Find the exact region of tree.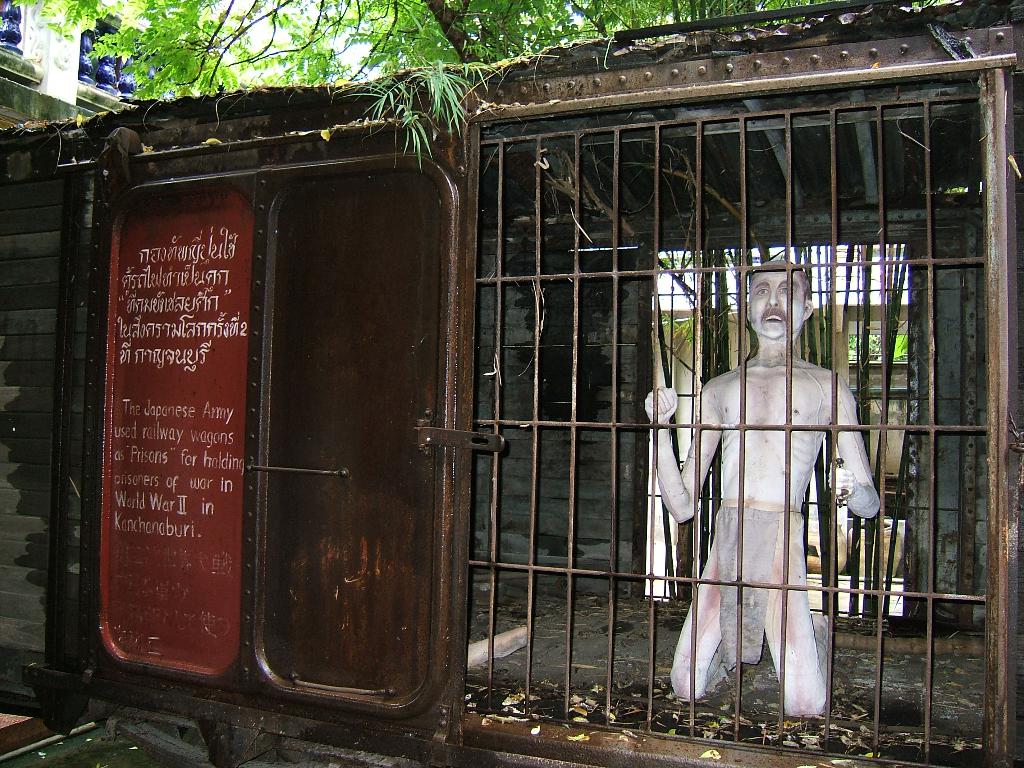
Exact region: locate(24, 0, 831, 167).
